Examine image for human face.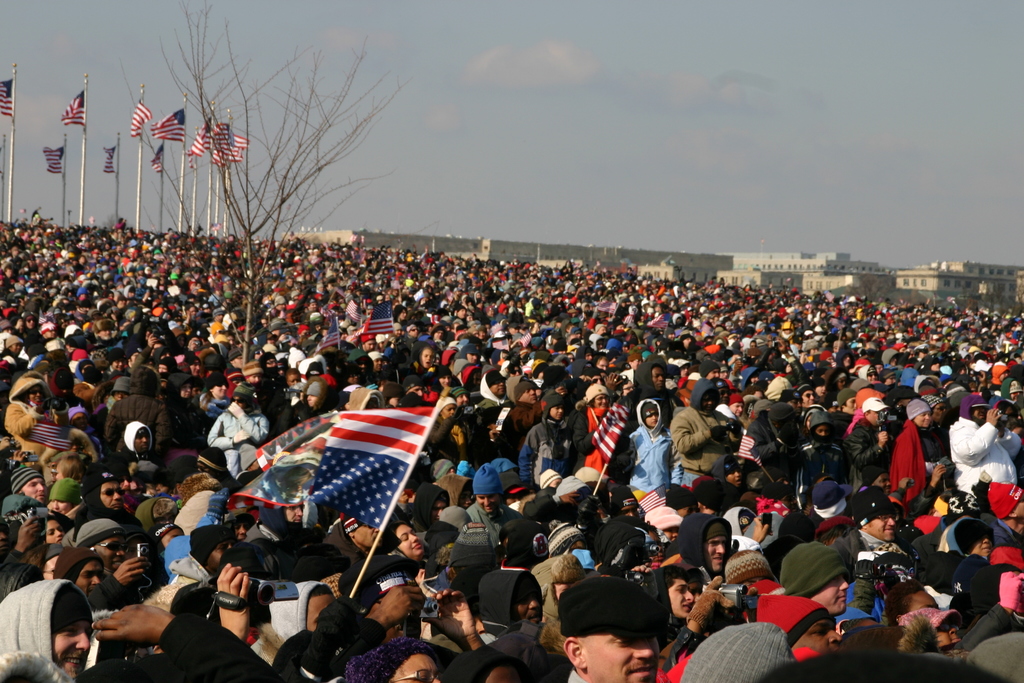
Examination result: [x1=909, y1=589, x2=940, y2=611].
